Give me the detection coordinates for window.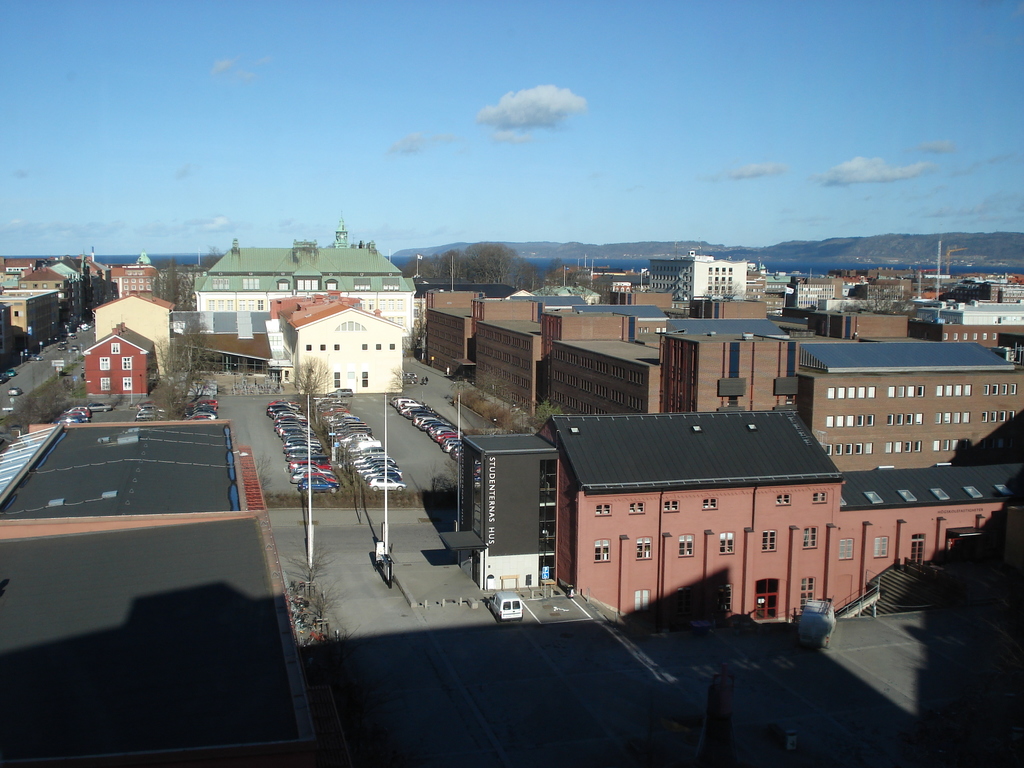
x1=849 y1=388 x2=854 y2=399.
